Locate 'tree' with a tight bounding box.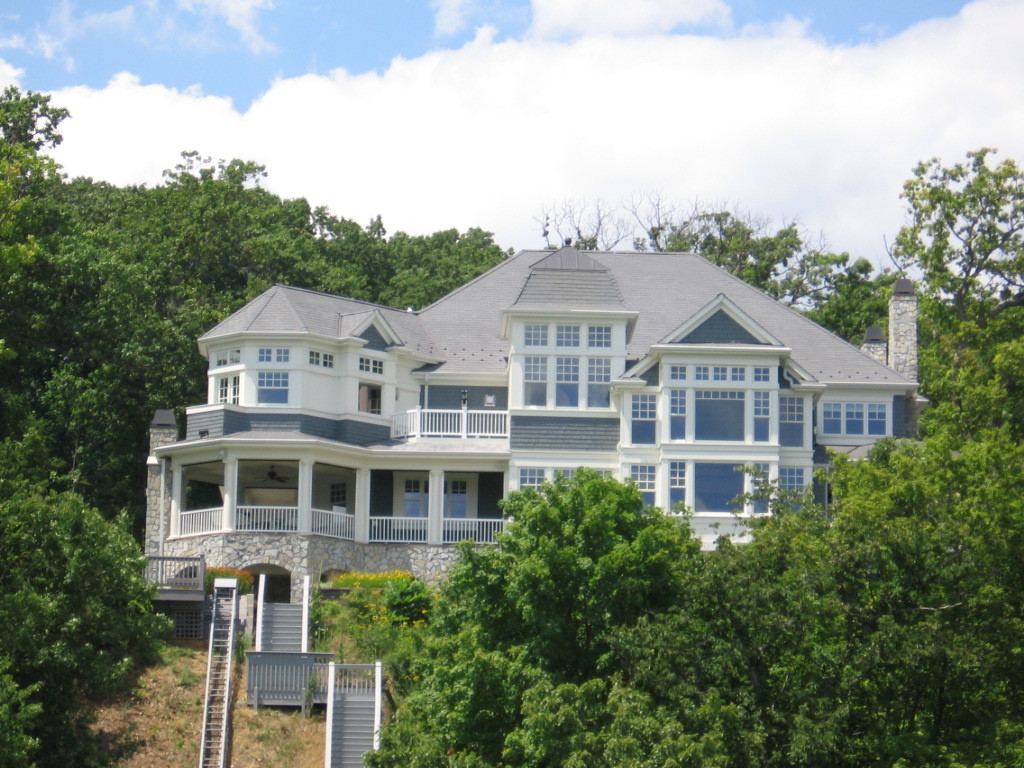
(0,177,119,367).
